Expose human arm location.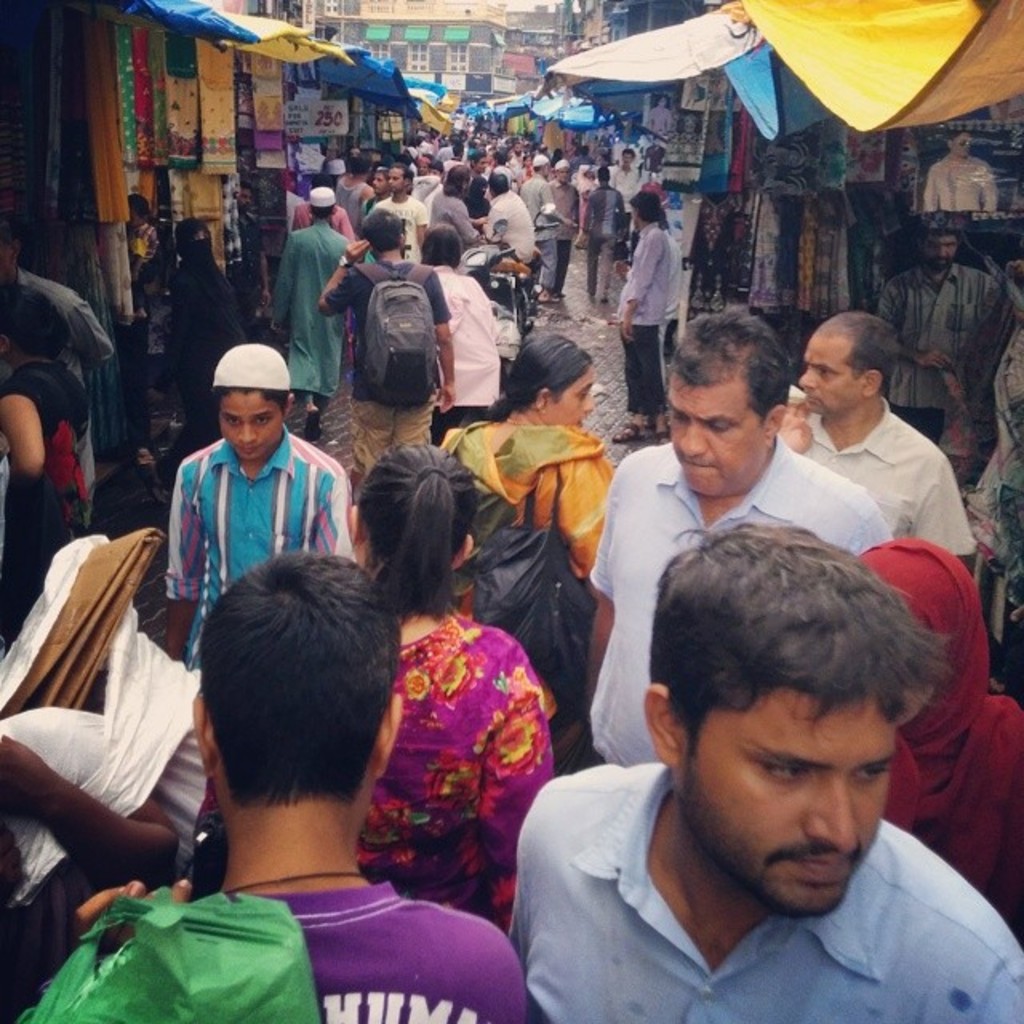
Exposed at <bbox>168, 472, 202, 658</bbox>.
